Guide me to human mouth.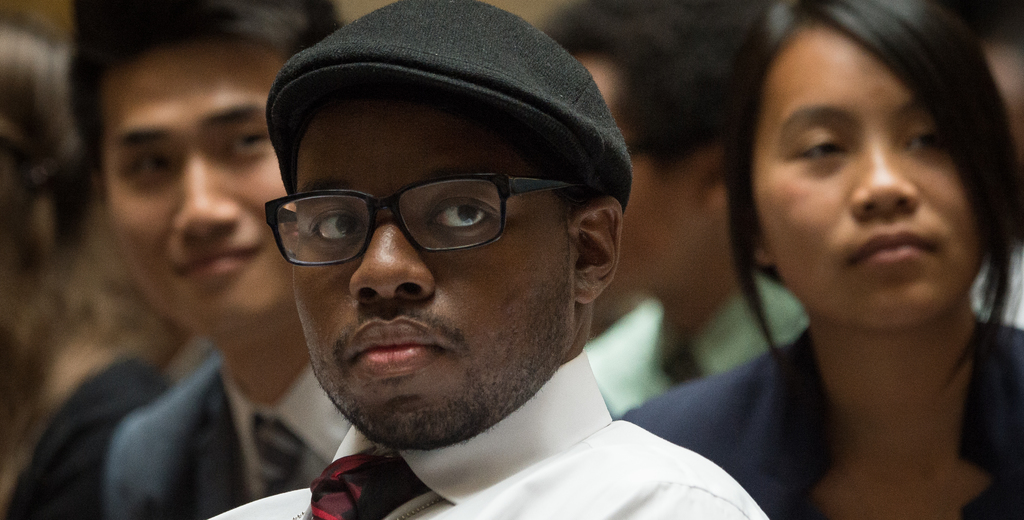
Guidance: 175, 238, 263, 282.
